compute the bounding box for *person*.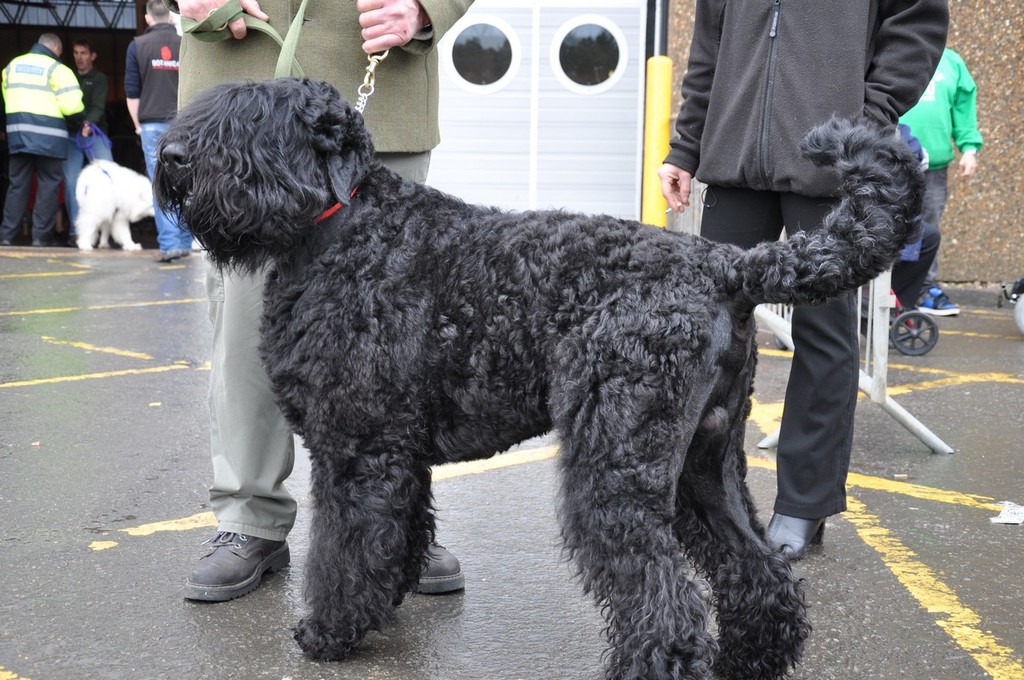
0,33,83,246.
